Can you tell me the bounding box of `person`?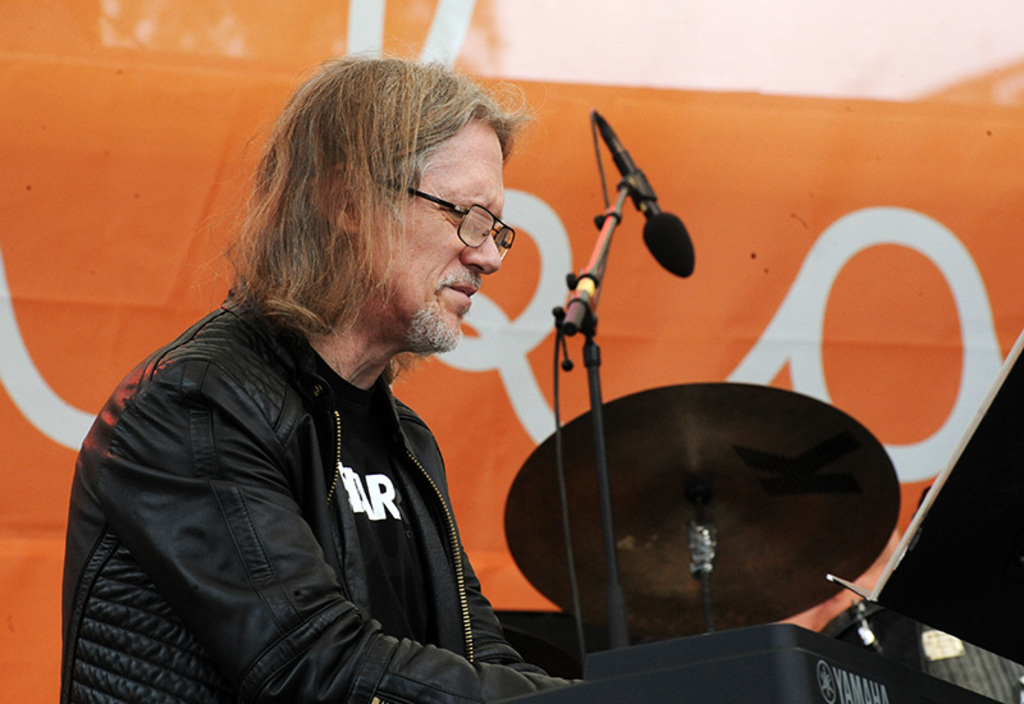
bbox=(56, 59, 609, 703).
